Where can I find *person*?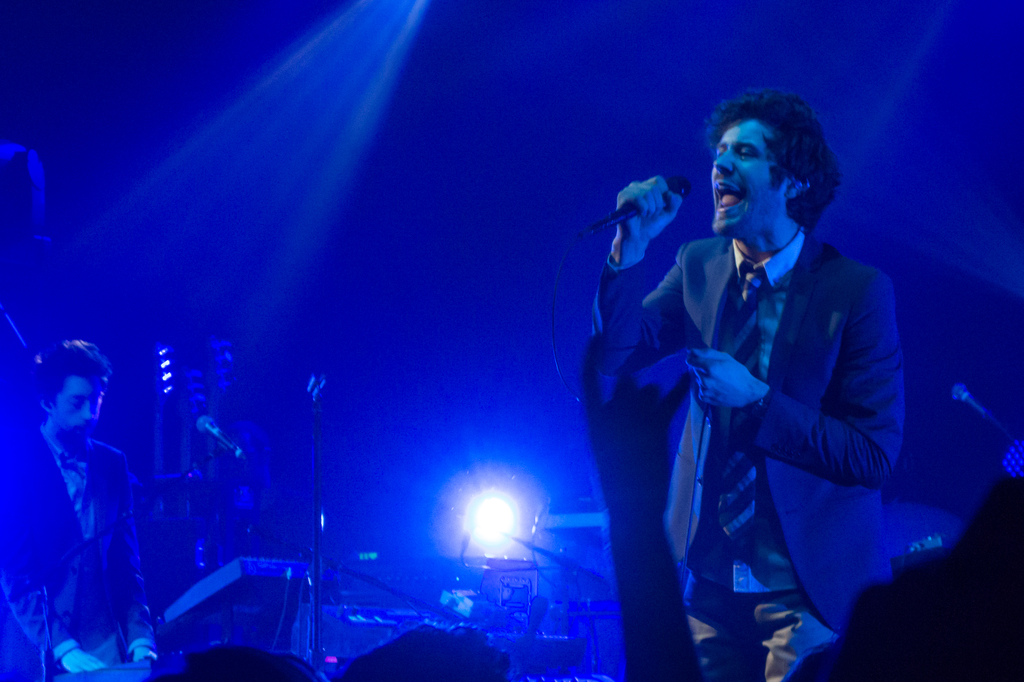
You can find it at crop(0, 338, 158, 676).
